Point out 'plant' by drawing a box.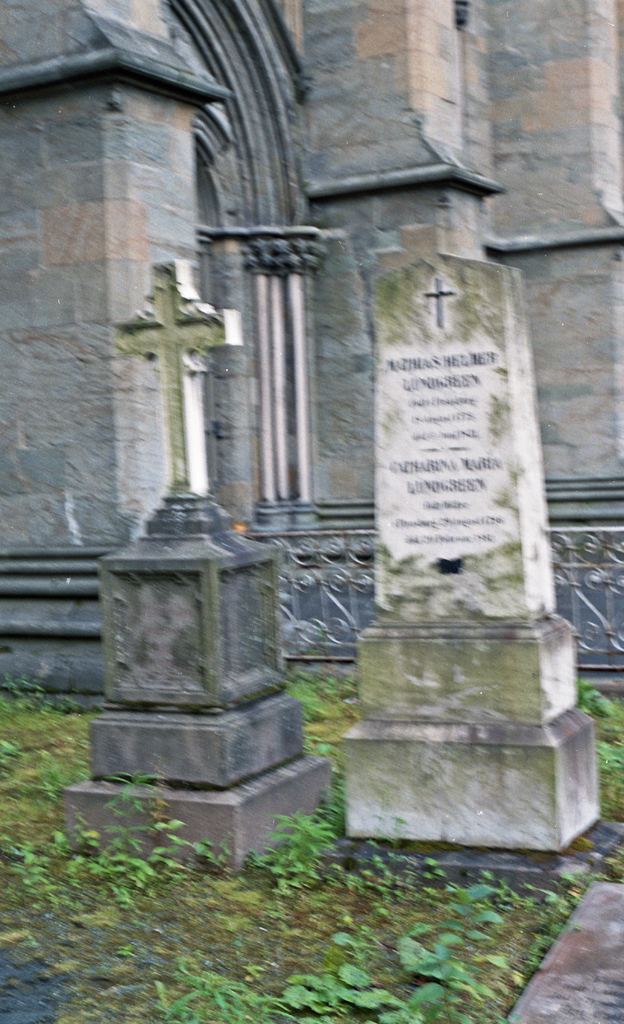
BBox(161, 840, 213, 886).
